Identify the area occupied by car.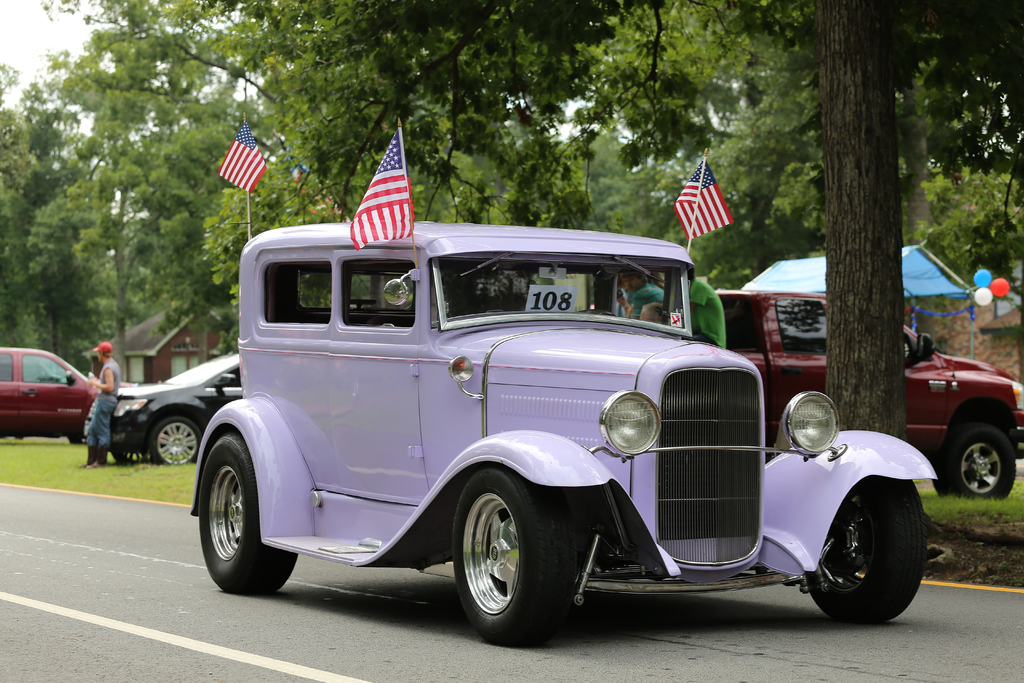
Area: {"x1": 1, "y1": 349, "x2": 98, "y2": 437}.
